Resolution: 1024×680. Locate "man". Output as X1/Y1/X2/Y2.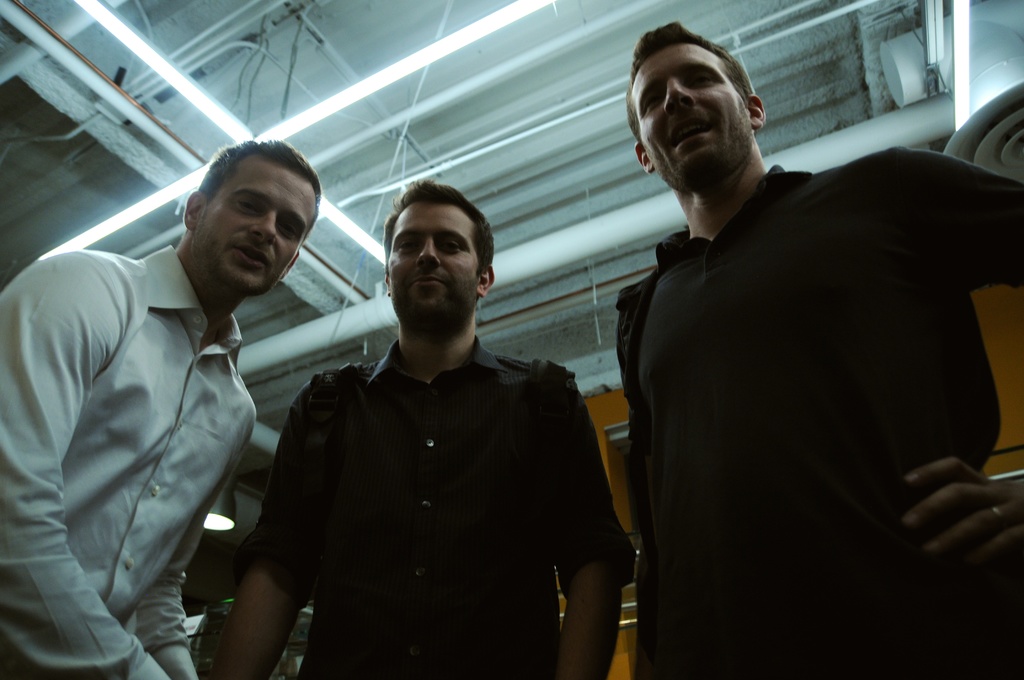
615/23/1023/679.
